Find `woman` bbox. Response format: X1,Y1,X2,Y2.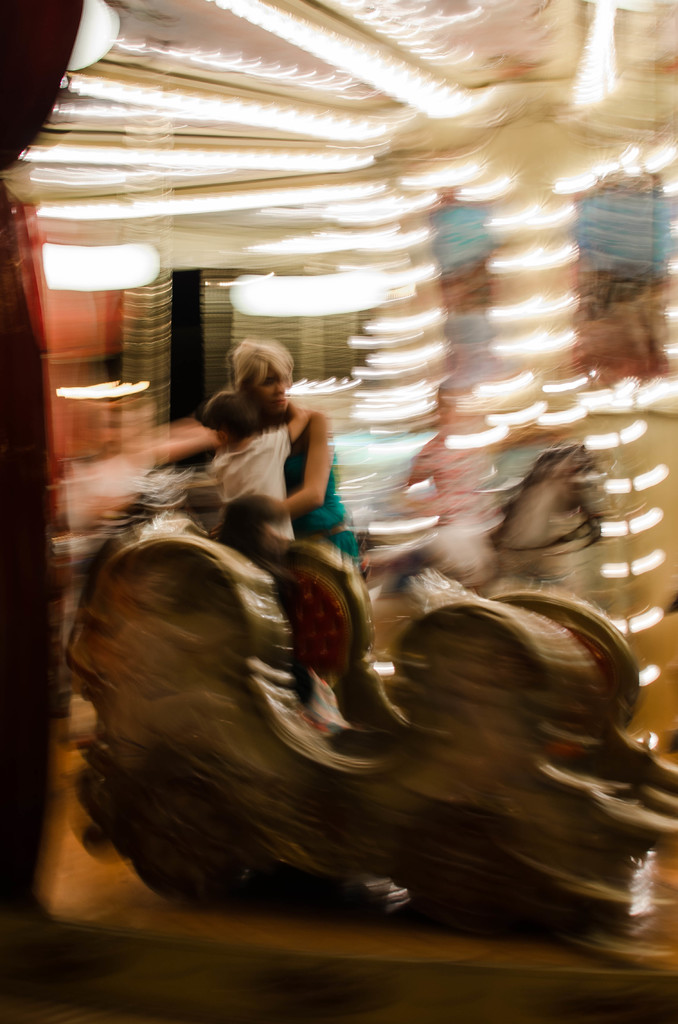
200,330,353,570.
